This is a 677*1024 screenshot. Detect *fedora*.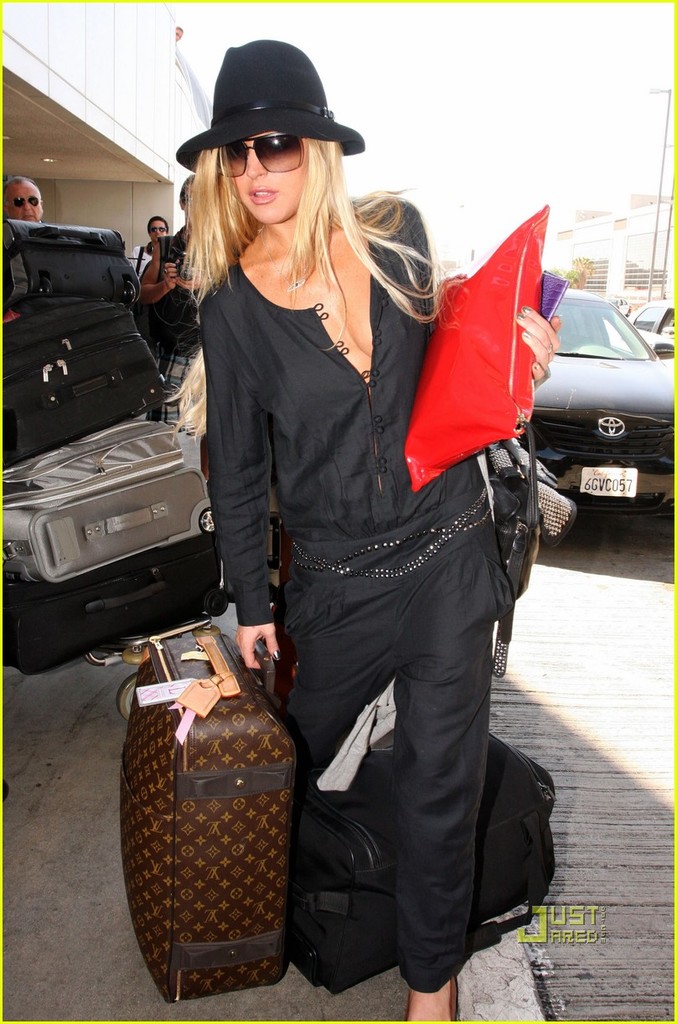
<box>173,37,368,171</box>.
